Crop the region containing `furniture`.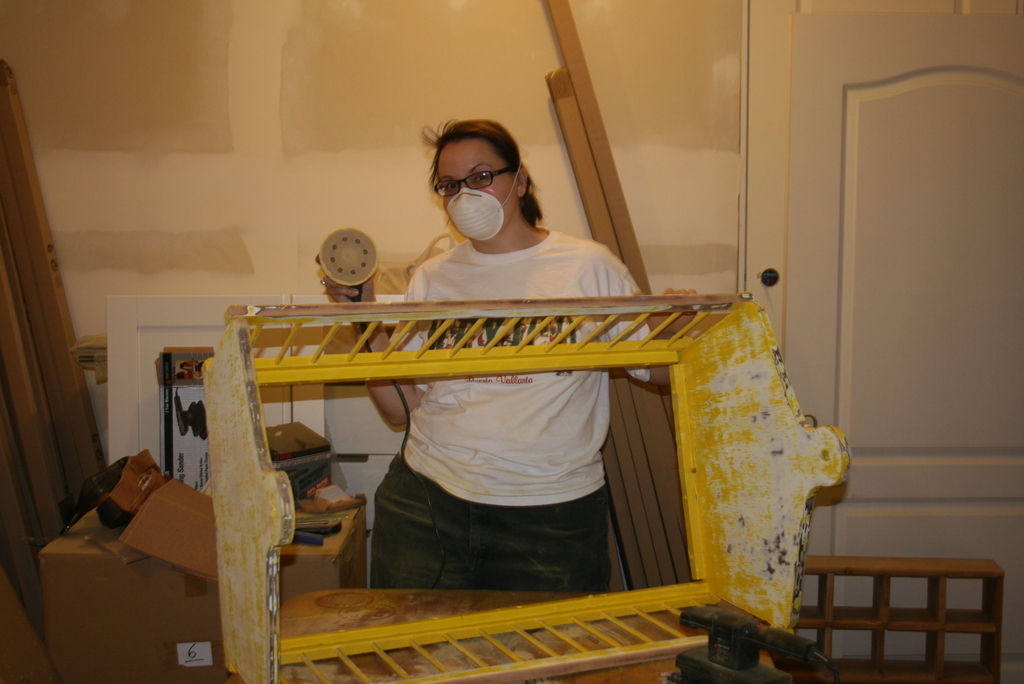
Crop region: <box>201,289,849,683</box>.
